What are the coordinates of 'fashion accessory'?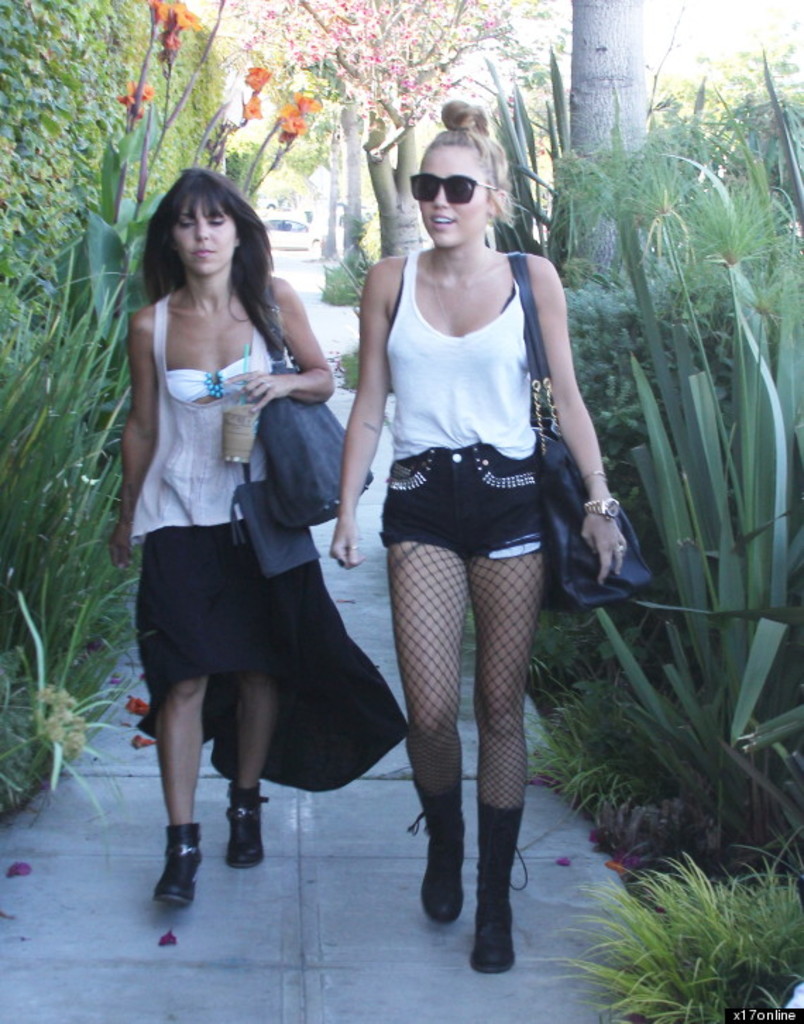
(581, 468, 608, 481).
